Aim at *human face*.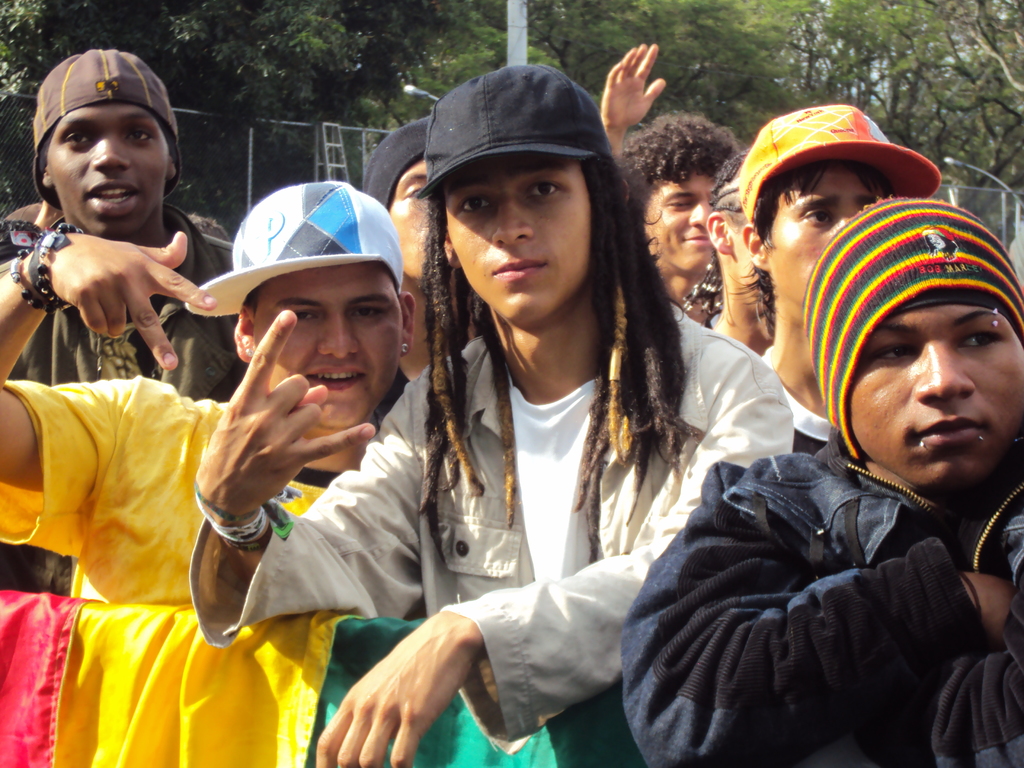
Aimed at {"left": 644, "top": 171, "right": 717, "bottom": 276}.
